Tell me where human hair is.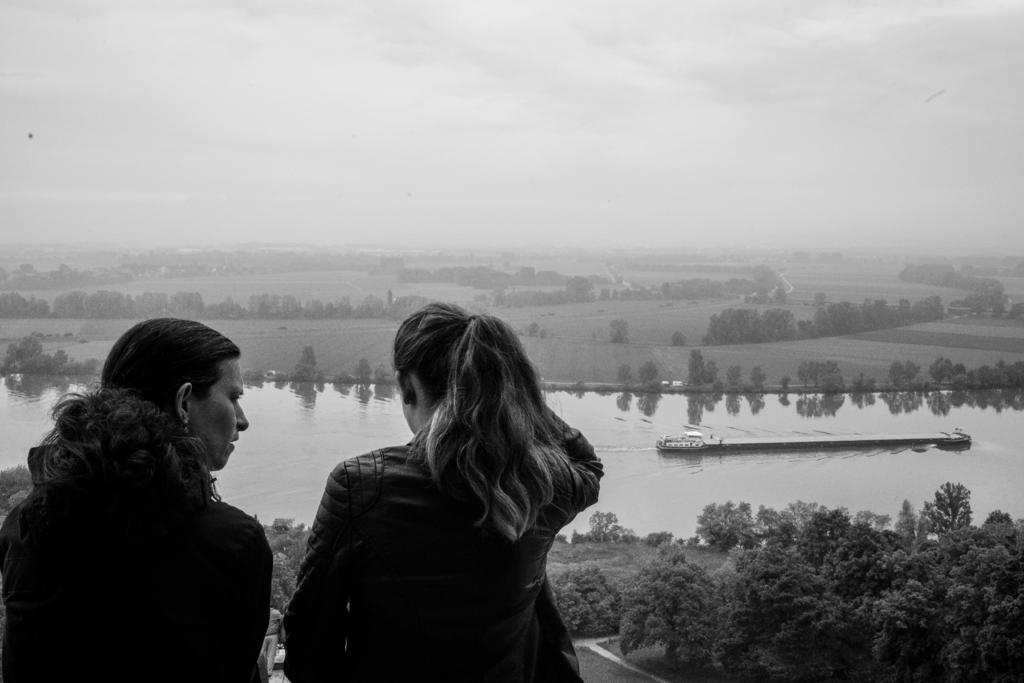
human hair is at select_region(378, 309, 577, 561).
